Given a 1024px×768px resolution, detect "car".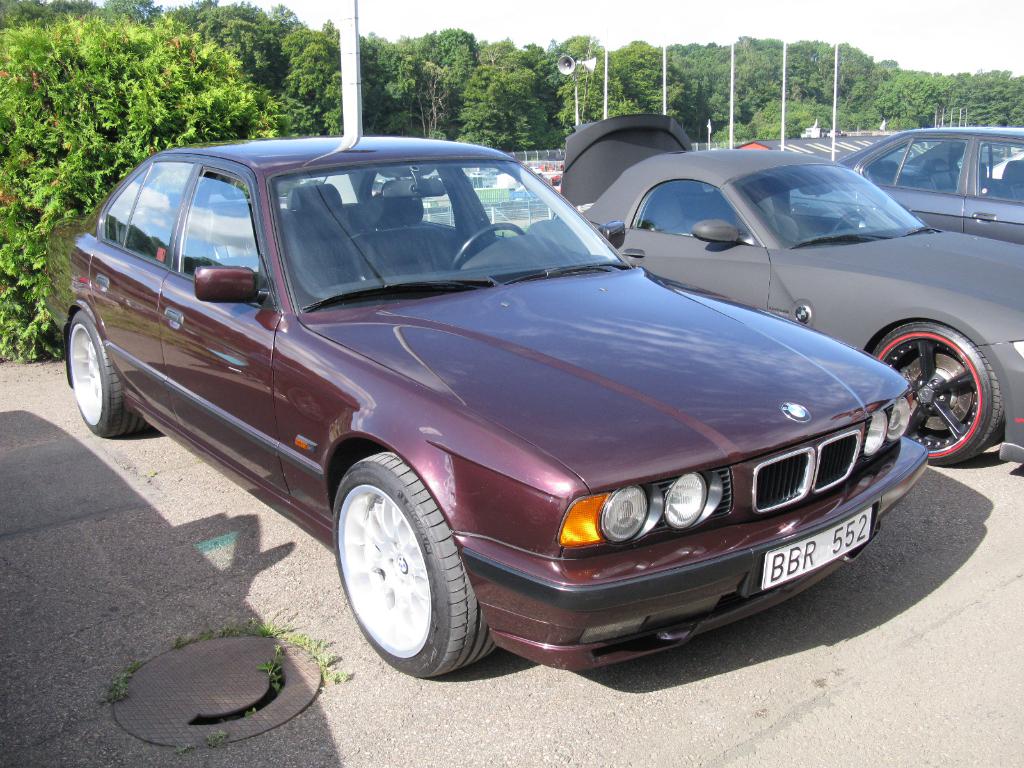
558/110/1023/471.
